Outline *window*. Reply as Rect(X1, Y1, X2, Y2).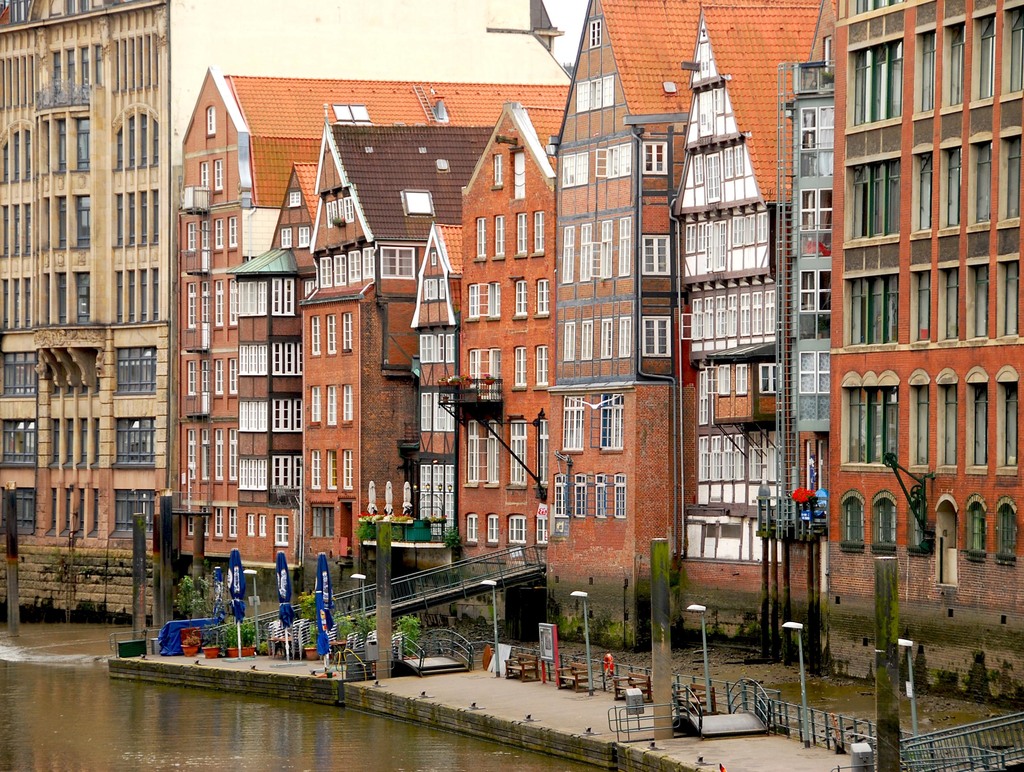
Rect(428, 250, 438, 264).
